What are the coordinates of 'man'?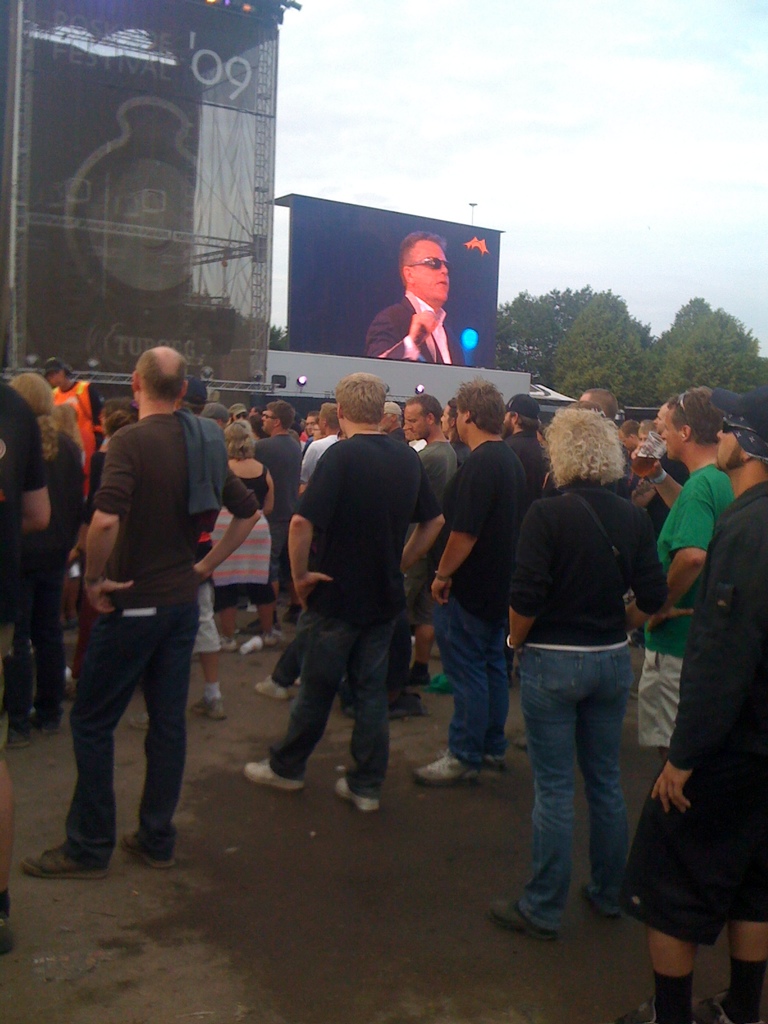
[235, 370, 450, 816].
